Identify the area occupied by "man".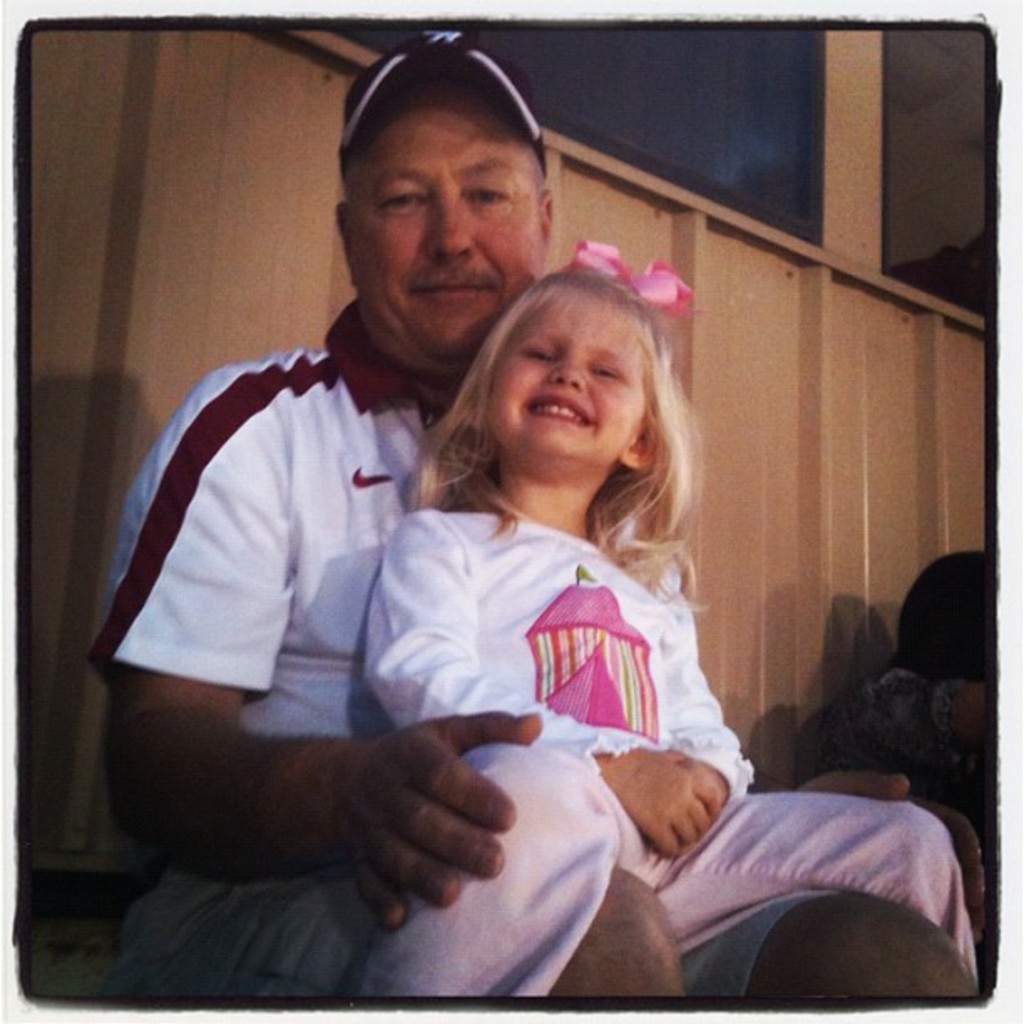
Area: 85,30,979,997.
